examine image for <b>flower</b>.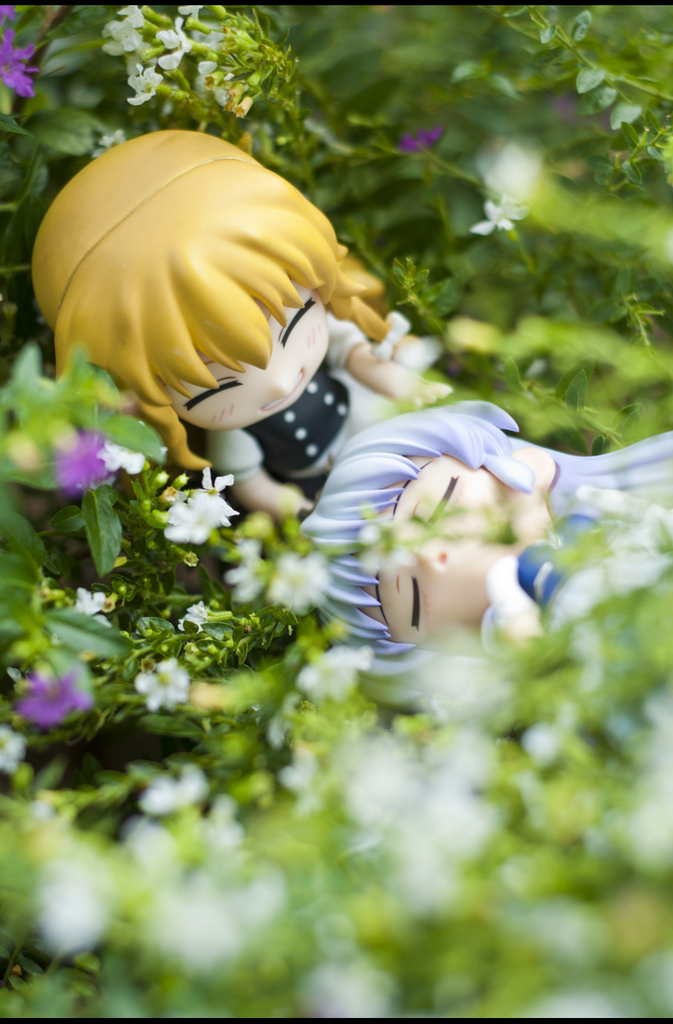
Examination result: {"left": 125, "top": 652, "right": 185, "bottom": 718}.
